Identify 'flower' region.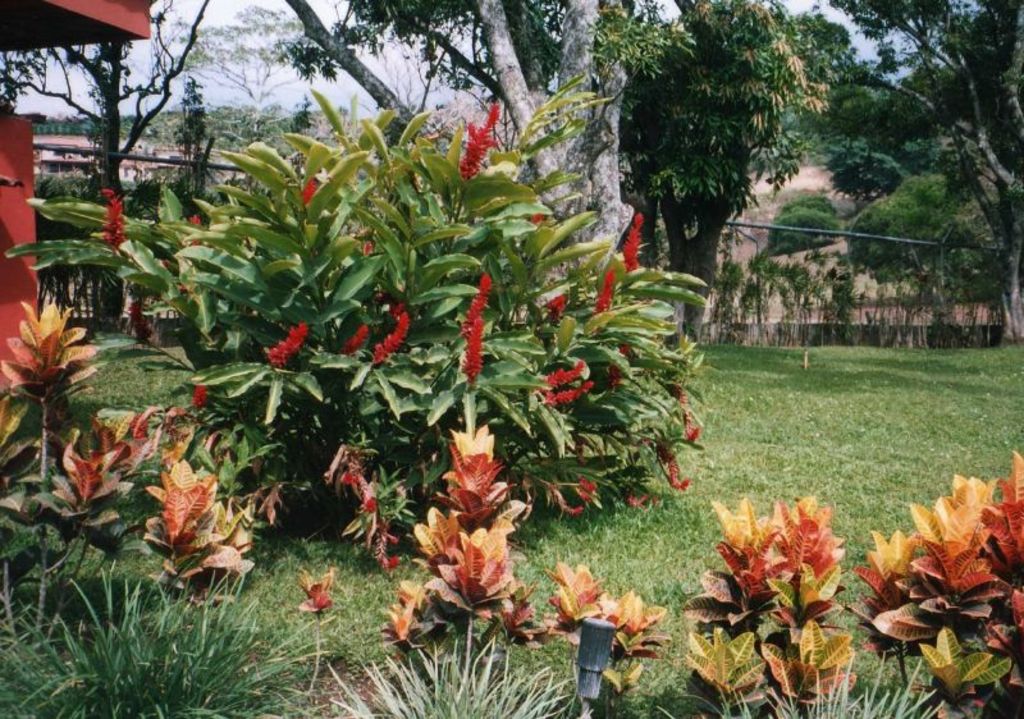
Region: (x1=128, y1=296, x2=145, y2=317).
